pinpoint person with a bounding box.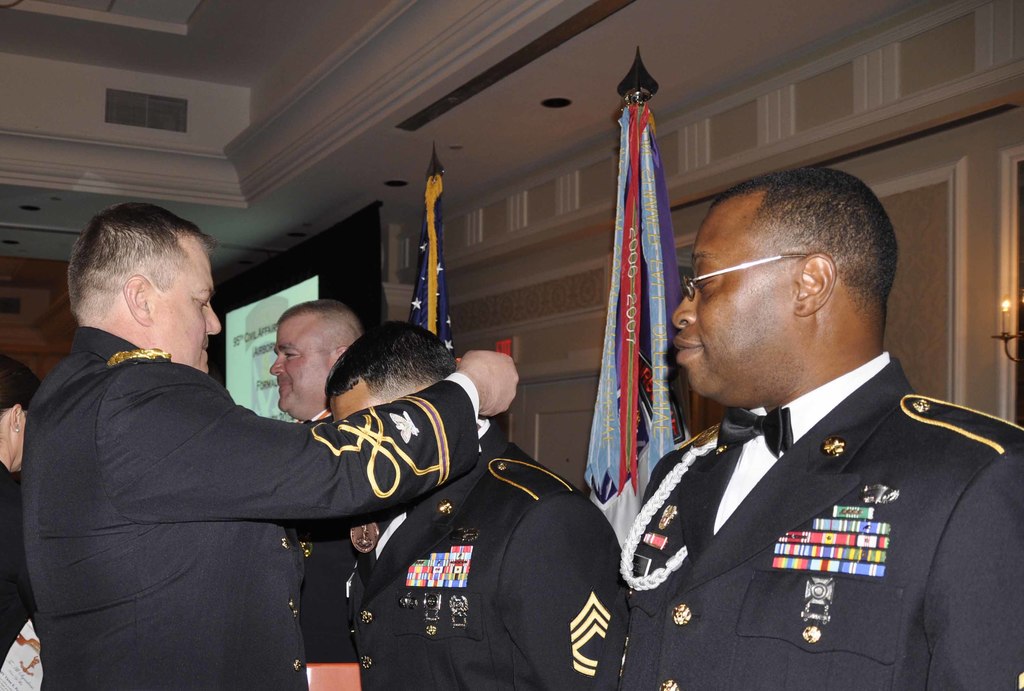
detection(320, 317, 627, 690).
